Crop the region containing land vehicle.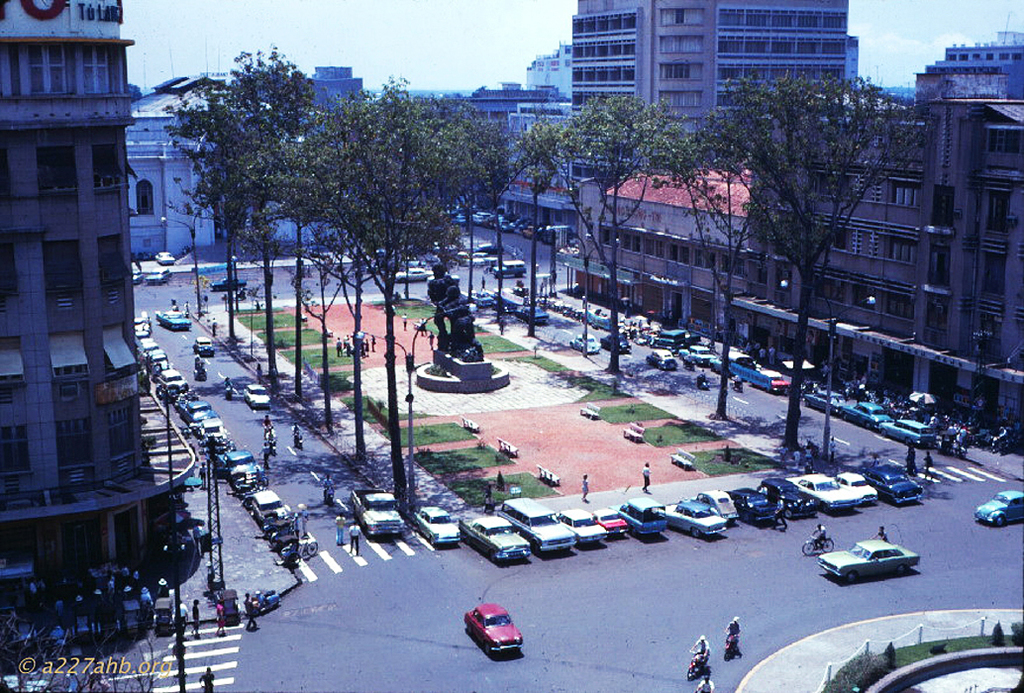
Crop region: box=[393, 264, 434, 282].
